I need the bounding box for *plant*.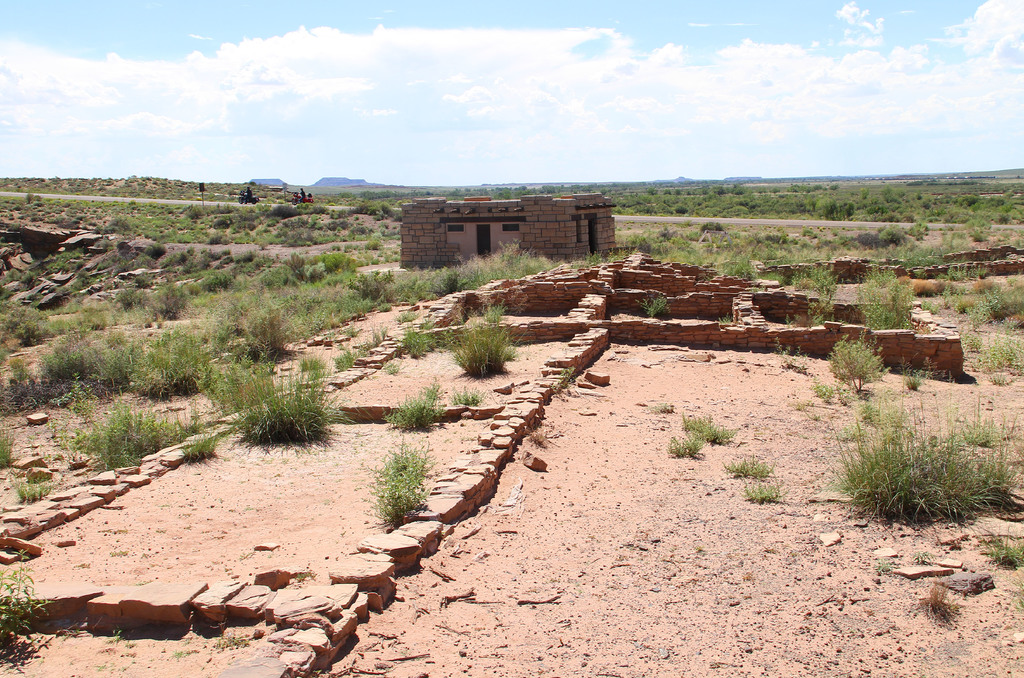
Here it is: 668:435:702:454.
